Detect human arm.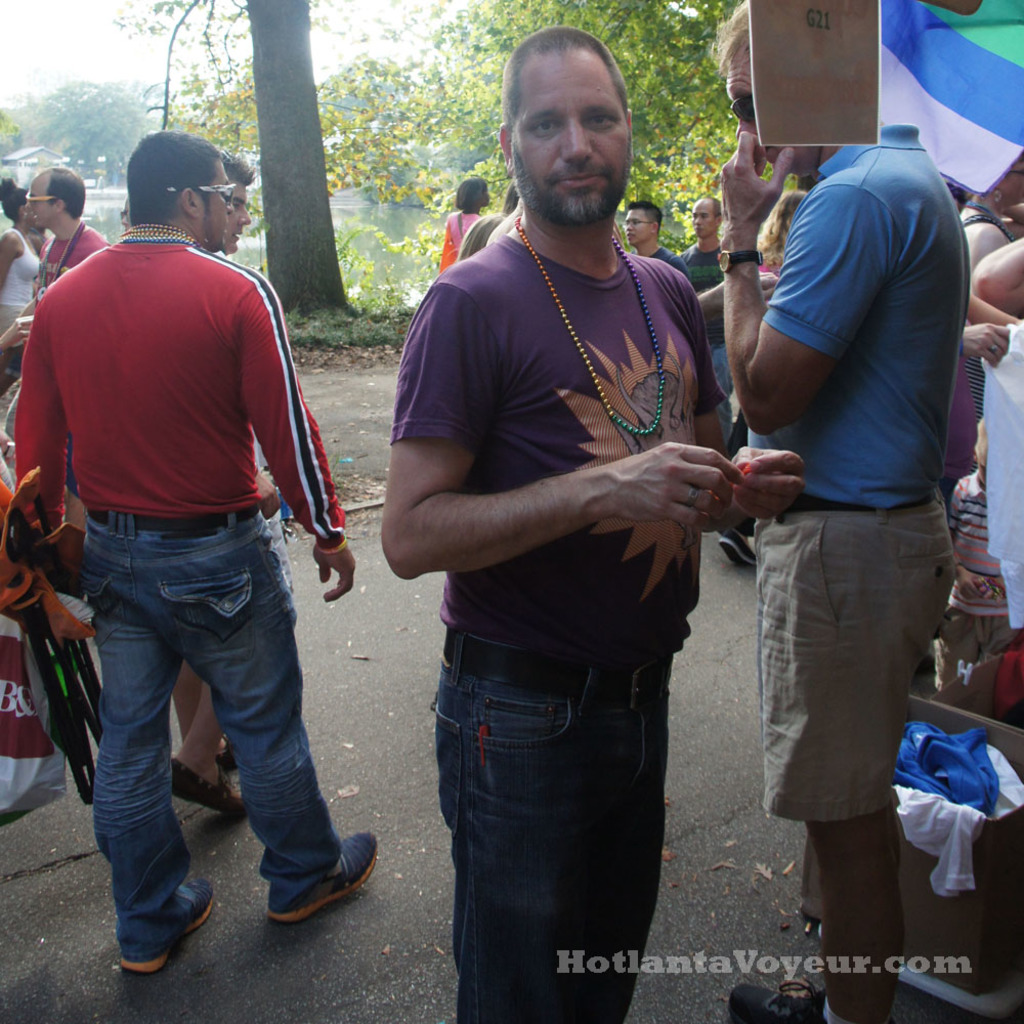
Detected at box=[390, 416, 730, 597].
